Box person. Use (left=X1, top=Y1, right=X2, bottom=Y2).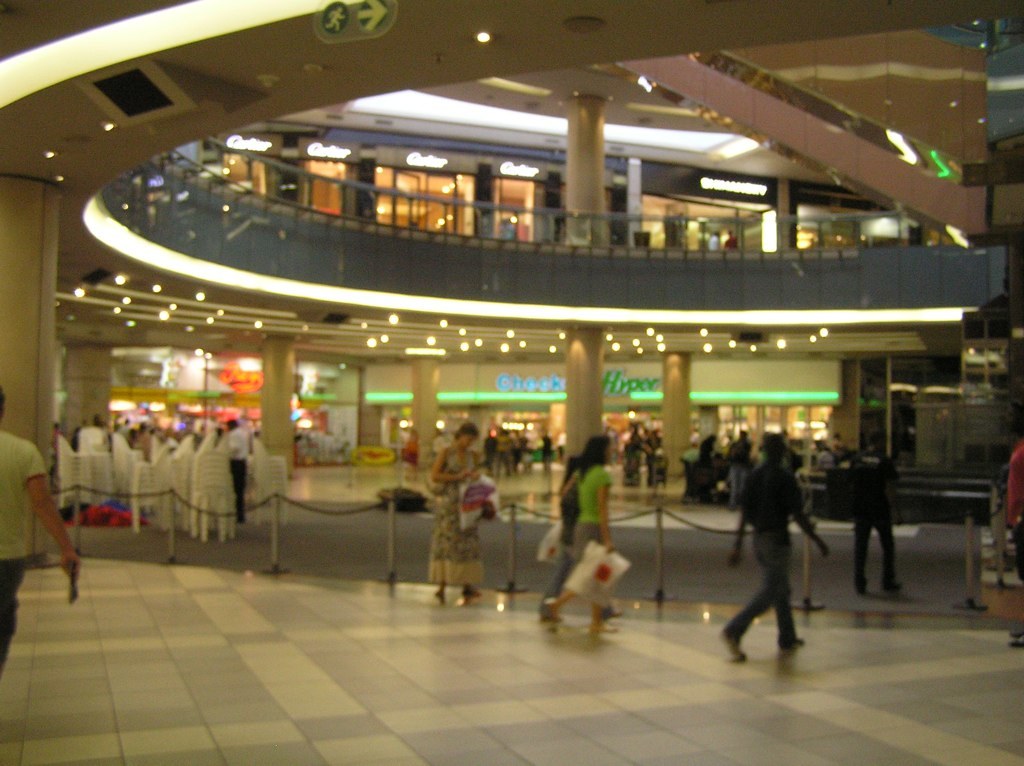
(left=729, top=439, right=824, bottom=669).
